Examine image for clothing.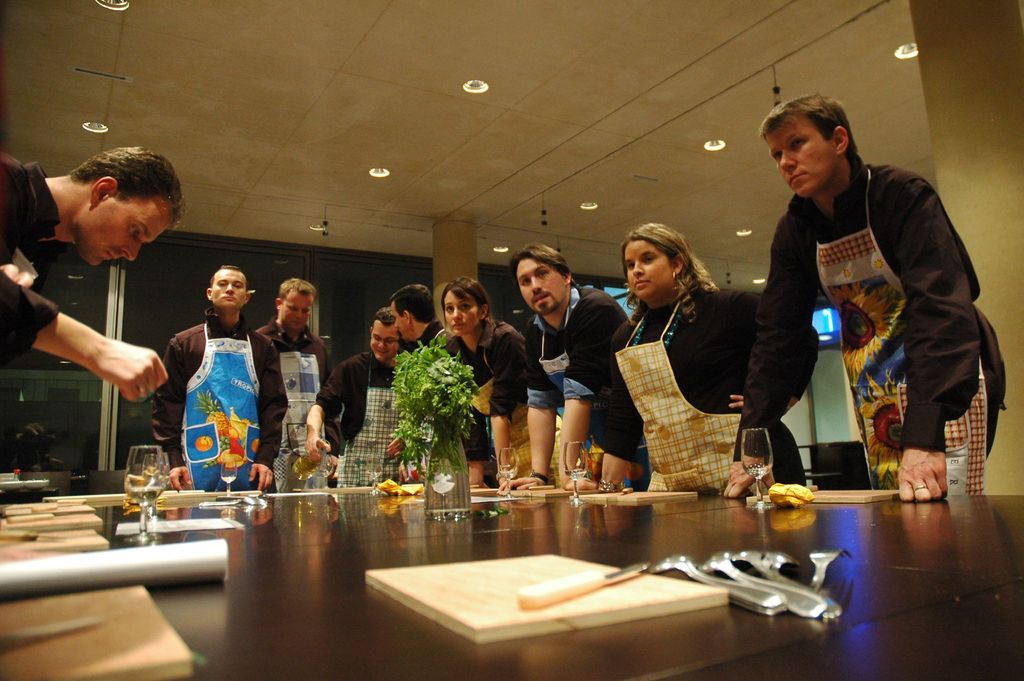
Examination result: Rect(253, 316, 334, 492).
